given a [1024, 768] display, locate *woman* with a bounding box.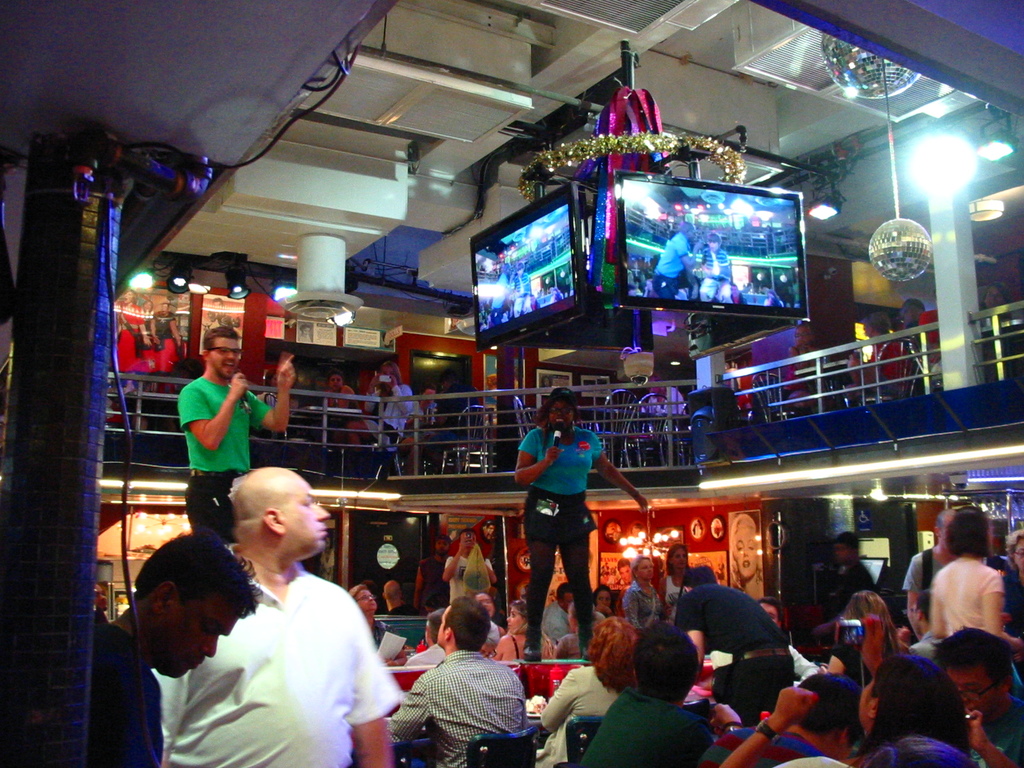
Located: 826/595/903/744.
